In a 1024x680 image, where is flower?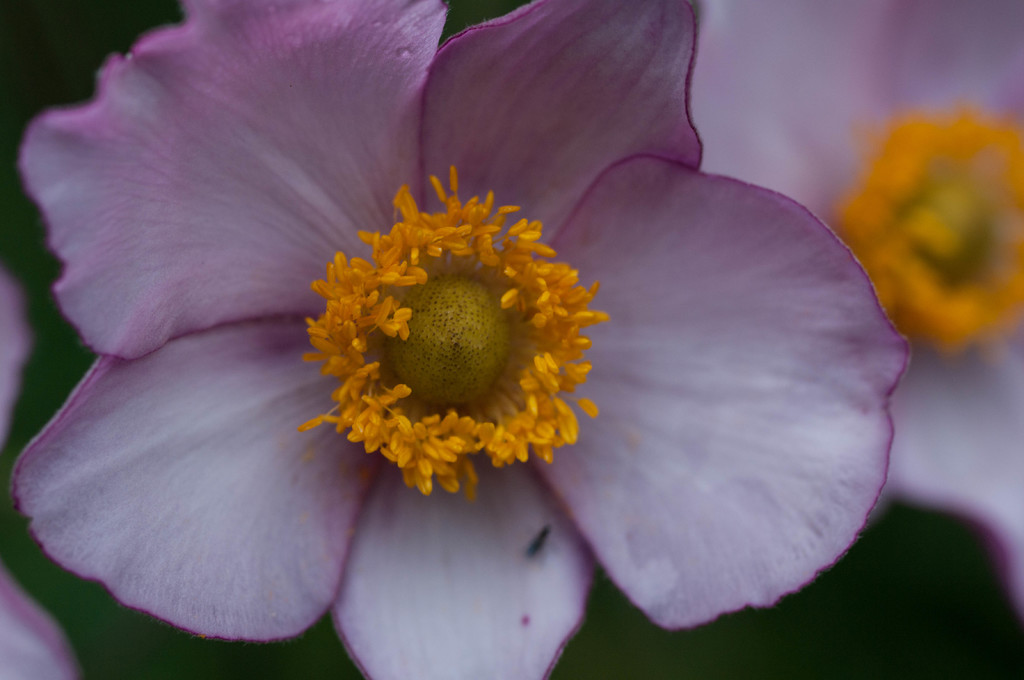
box(0, 274, 83, 679).
